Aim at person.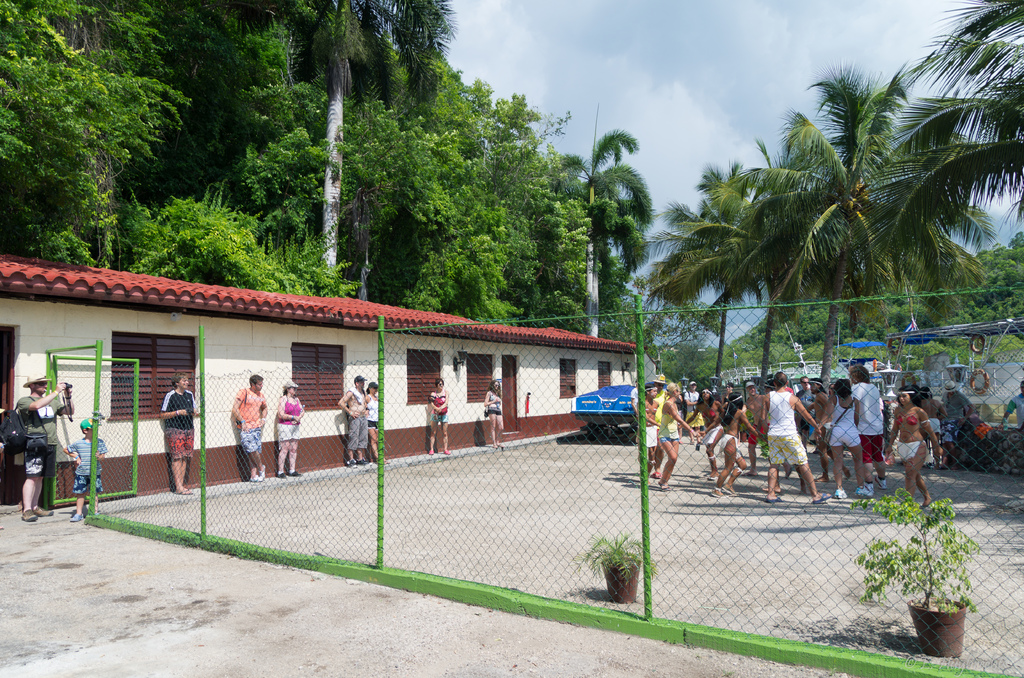
Aimed at 653:375:673:465.
